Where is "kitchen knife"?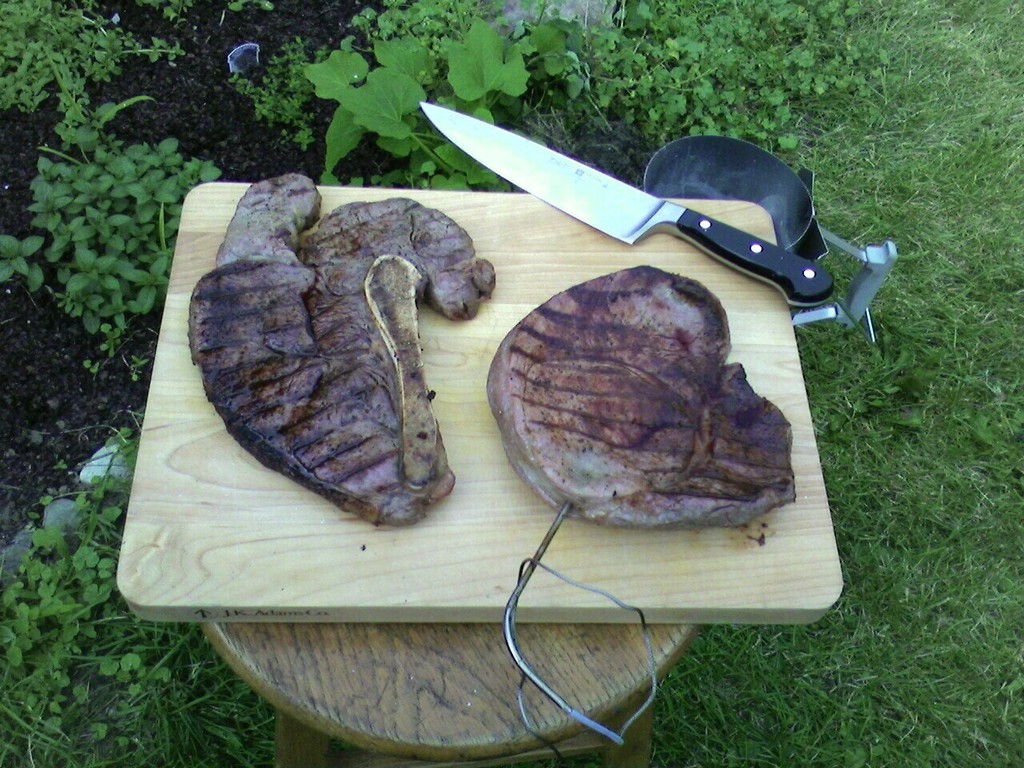
<region>420, 96, 836, 306</region>.
